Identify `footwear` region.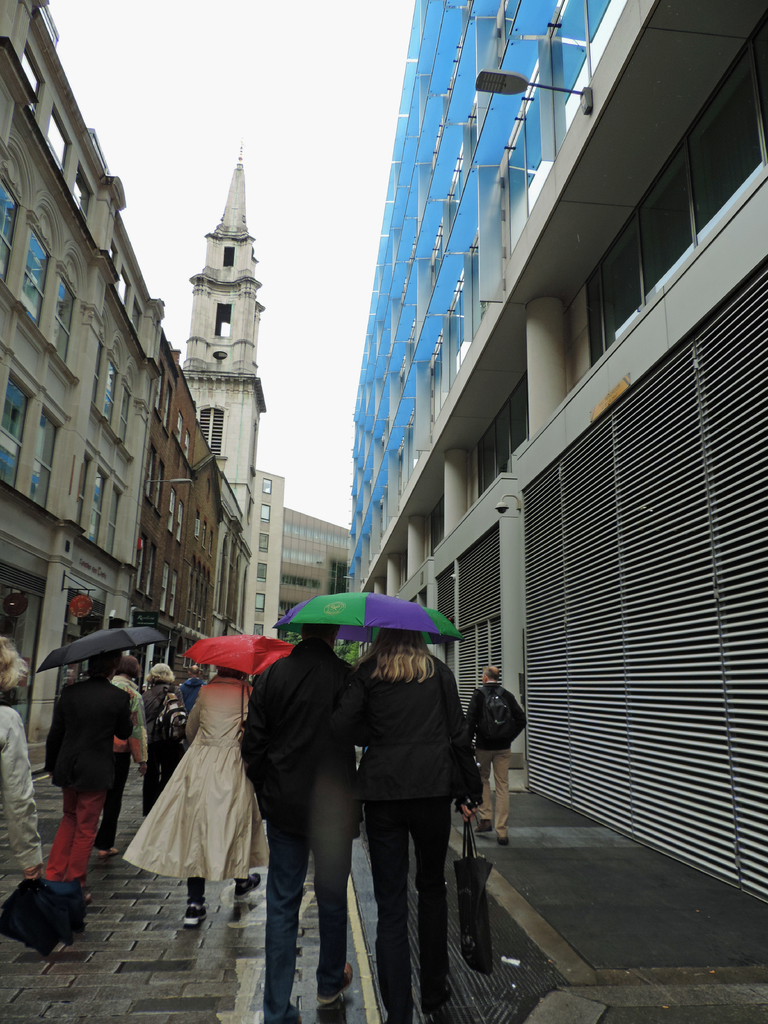
Region: box=[182, 901, 203, 927].
